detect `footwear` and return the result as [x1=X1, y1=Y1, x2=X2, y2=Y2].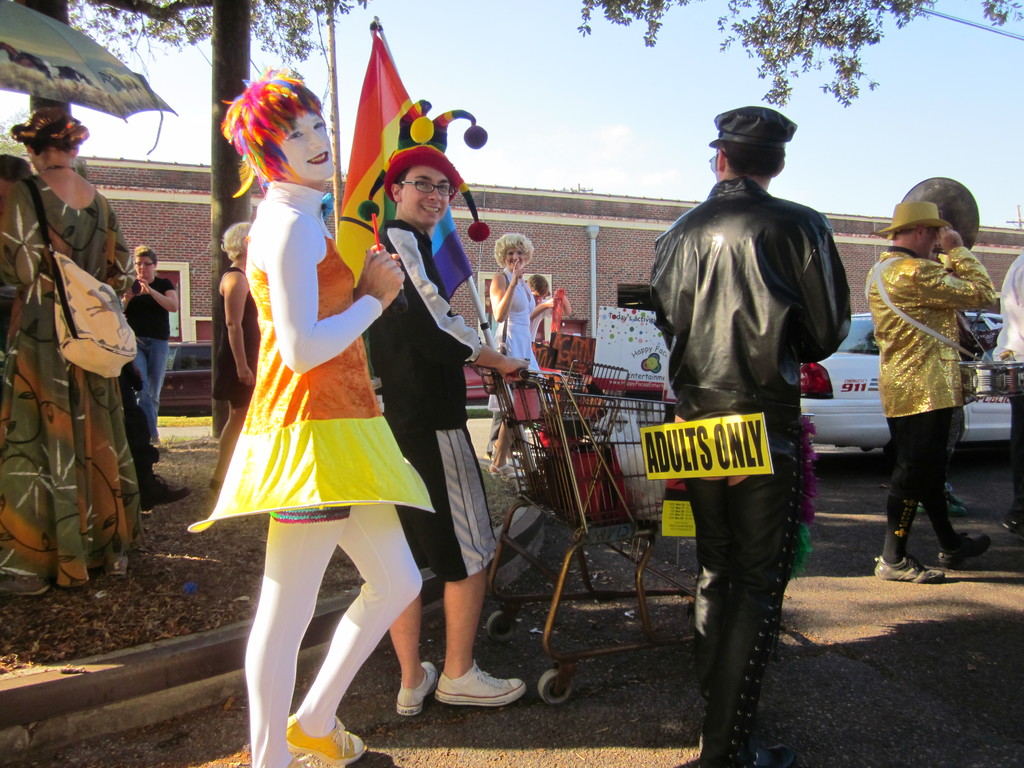
[x1=143, y1=472, x2=197, y2=511].
